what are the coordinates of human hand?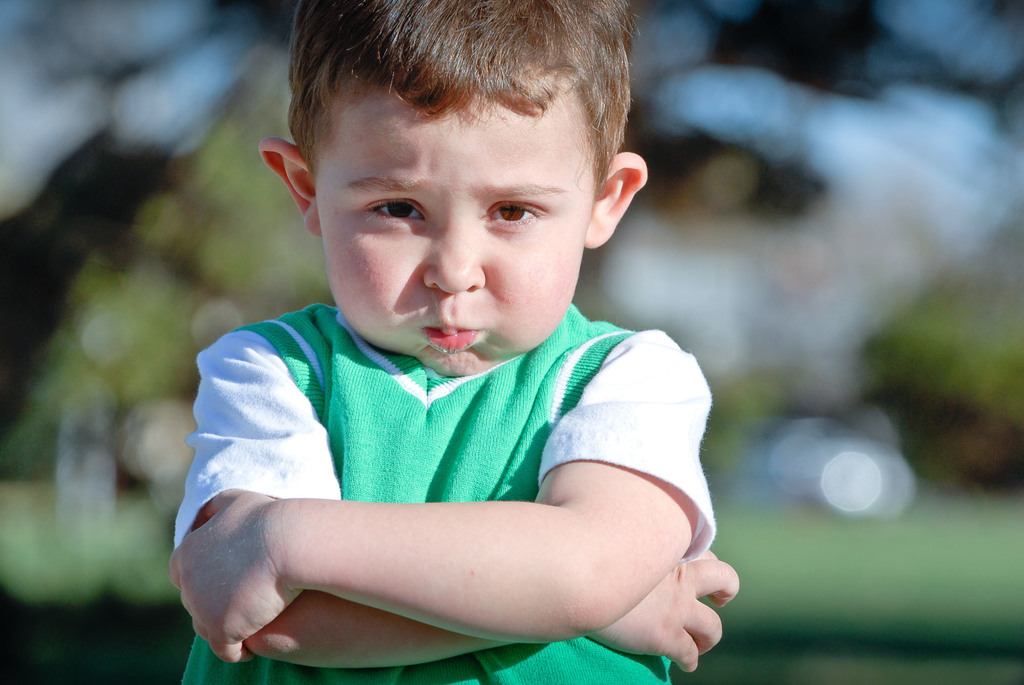
<box>594,546,741,674</box>.
